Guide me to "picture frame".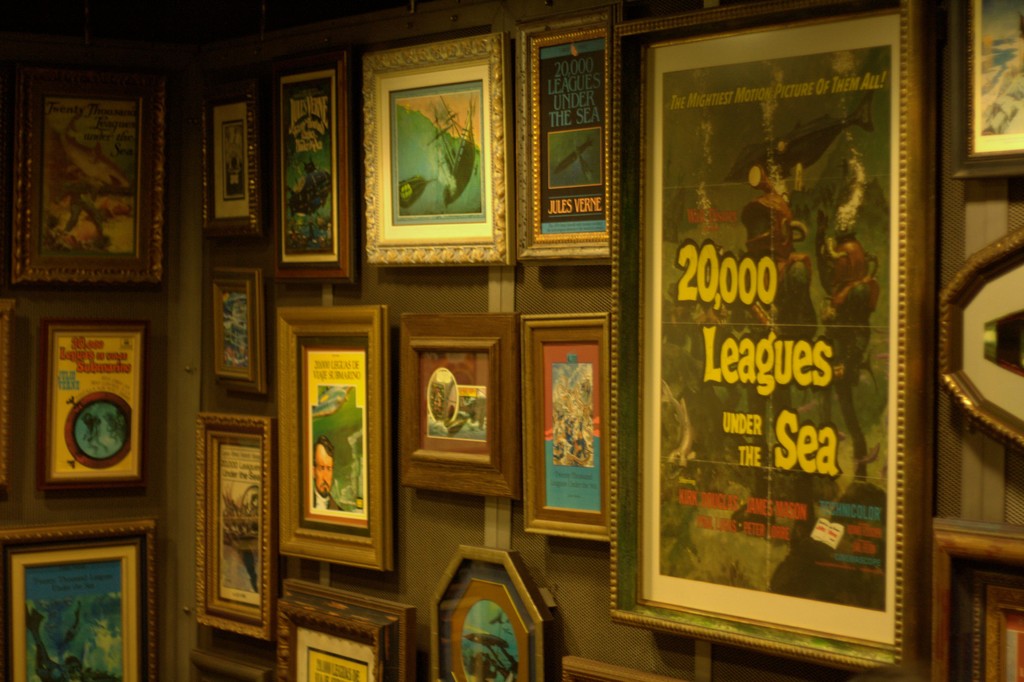
Guidance: box(397, 311, 520, 503).
